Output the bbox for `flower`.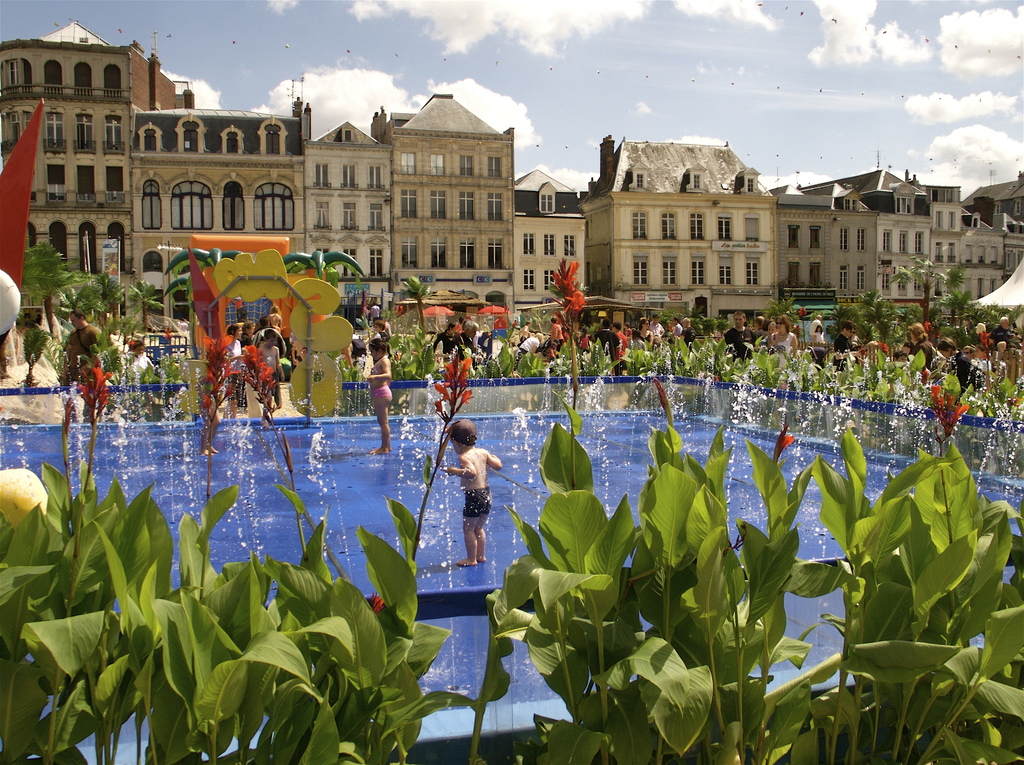
detection(927, 380, 977, 438).
